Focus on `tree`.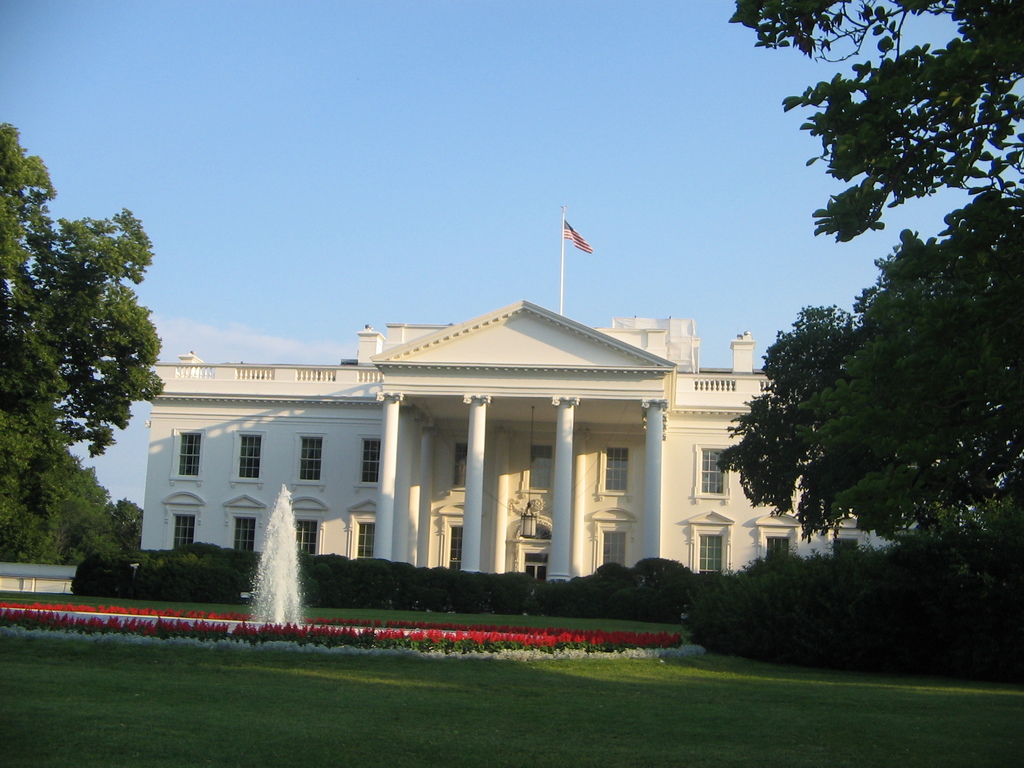
Focused at {"left": 0, "top": 120, "right": 173, "bottom": 466}.
